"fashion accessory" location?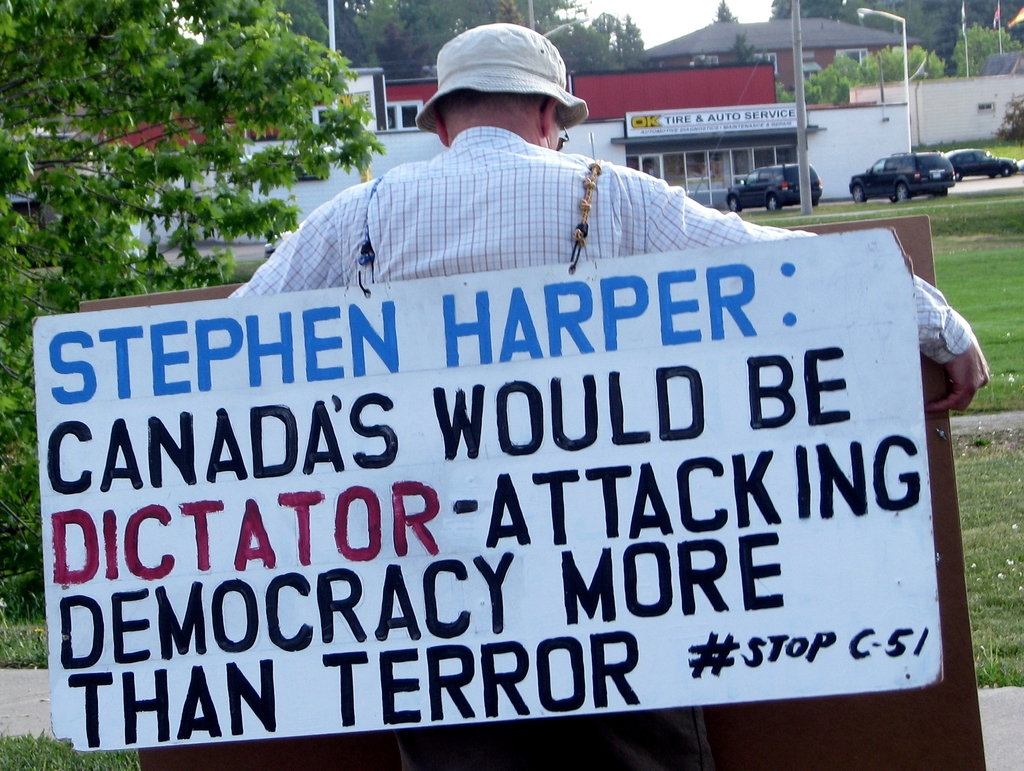
[left=415, top=23, right=587, bottom=128]
